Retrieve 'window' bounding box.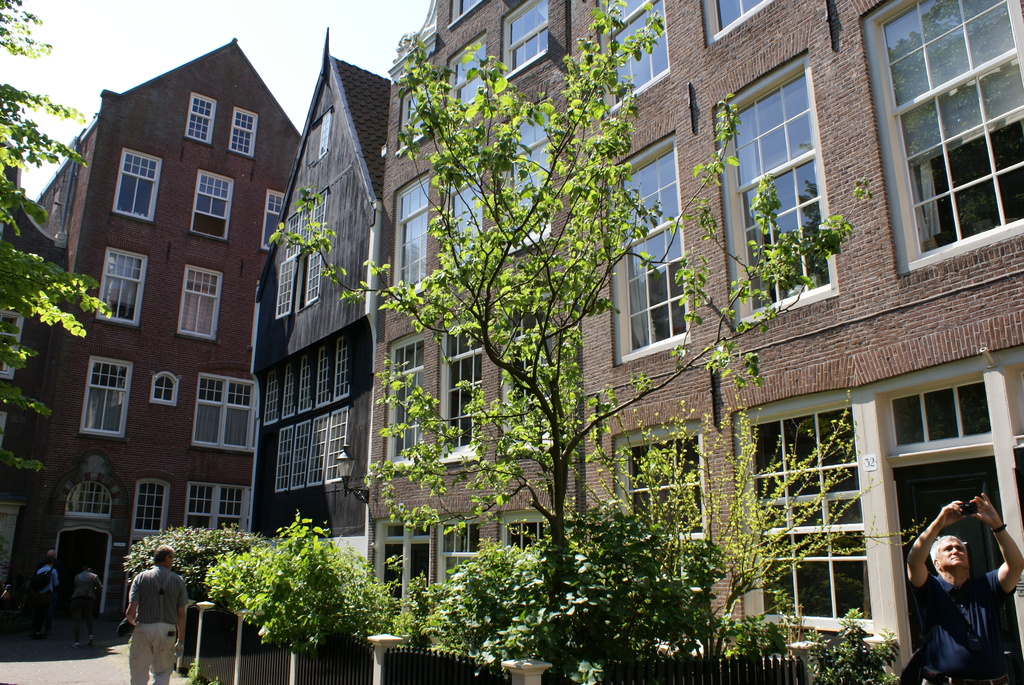
Bounding box: (x1=705, y1=38, x2=845, y2=337).
